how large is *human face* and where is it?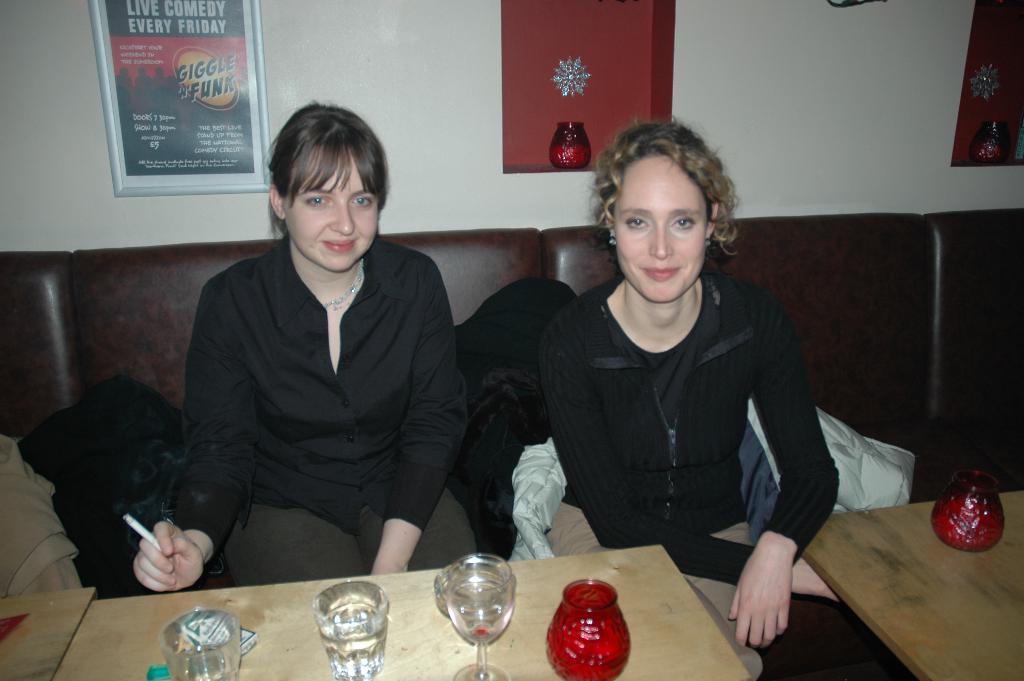
Bounding box: (x1=611, y1=152, x2=705, y2=305).
